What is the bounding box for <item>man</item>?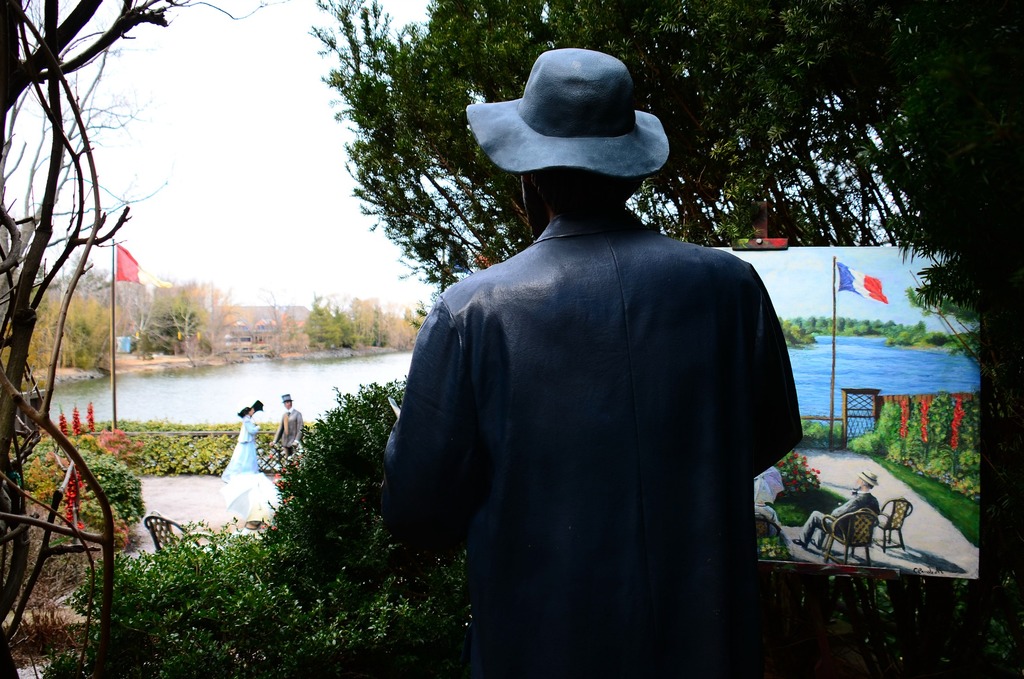
<bbox>270, 392, 305, 464</bbox>.
